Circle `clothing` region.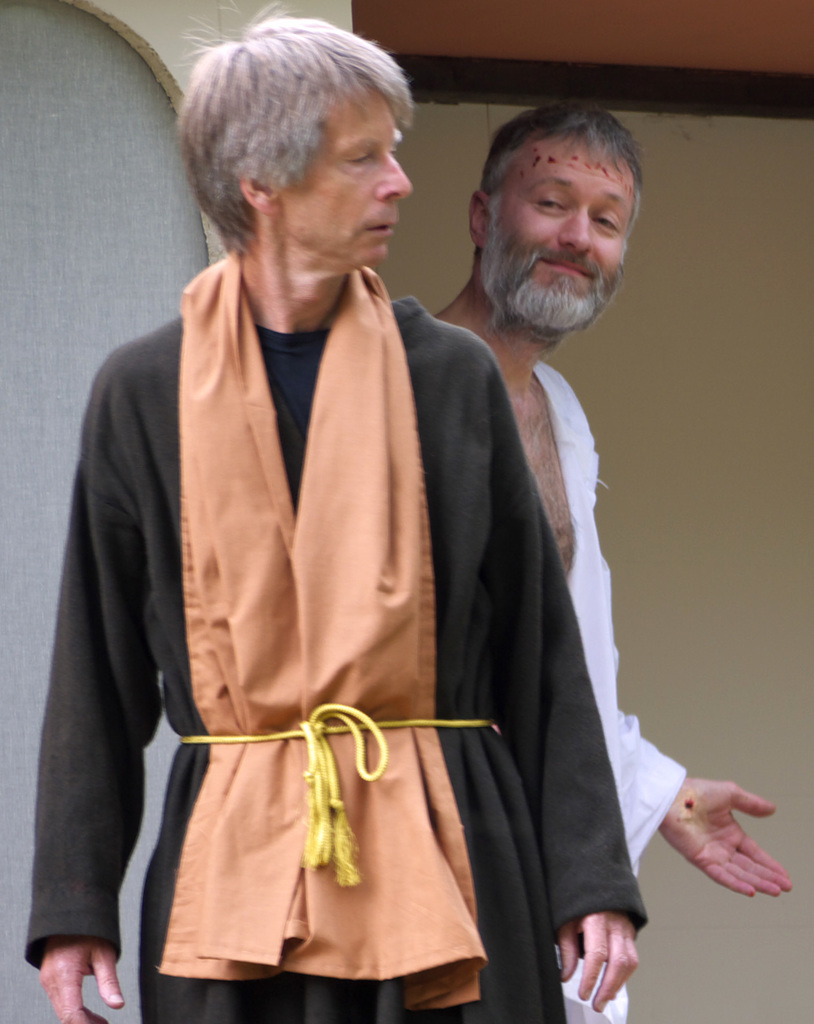
Region: {"left": 45, "top": 191, "right": 671, "bottom": 1023}.
